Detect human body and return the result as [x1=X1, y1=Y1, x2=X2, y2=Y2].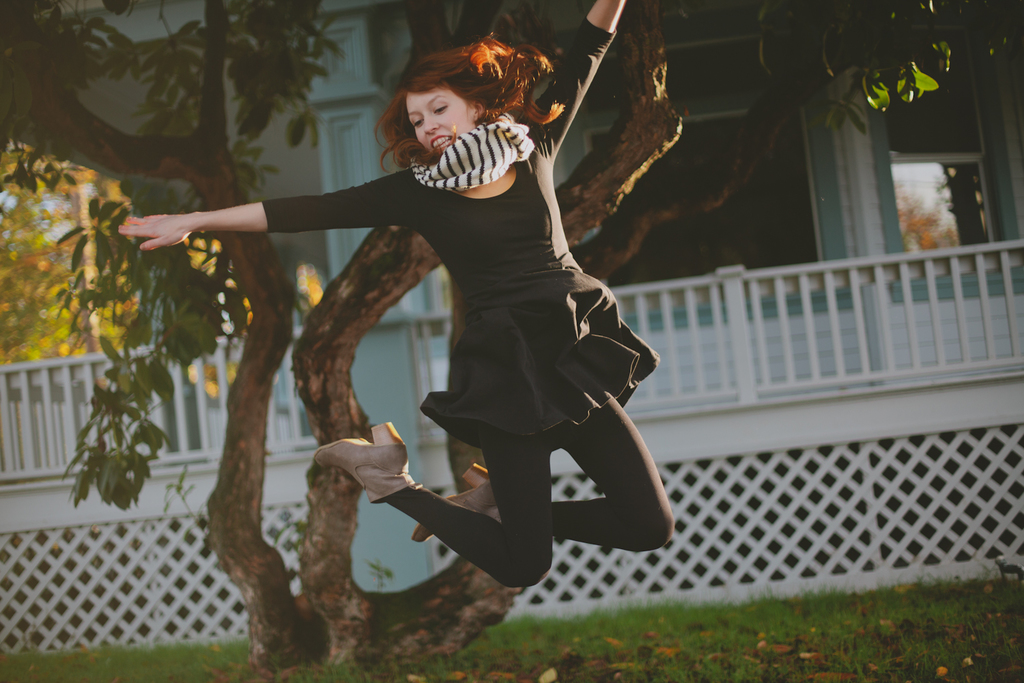
[x1=190, y1=70, x2=667, y2=624].
